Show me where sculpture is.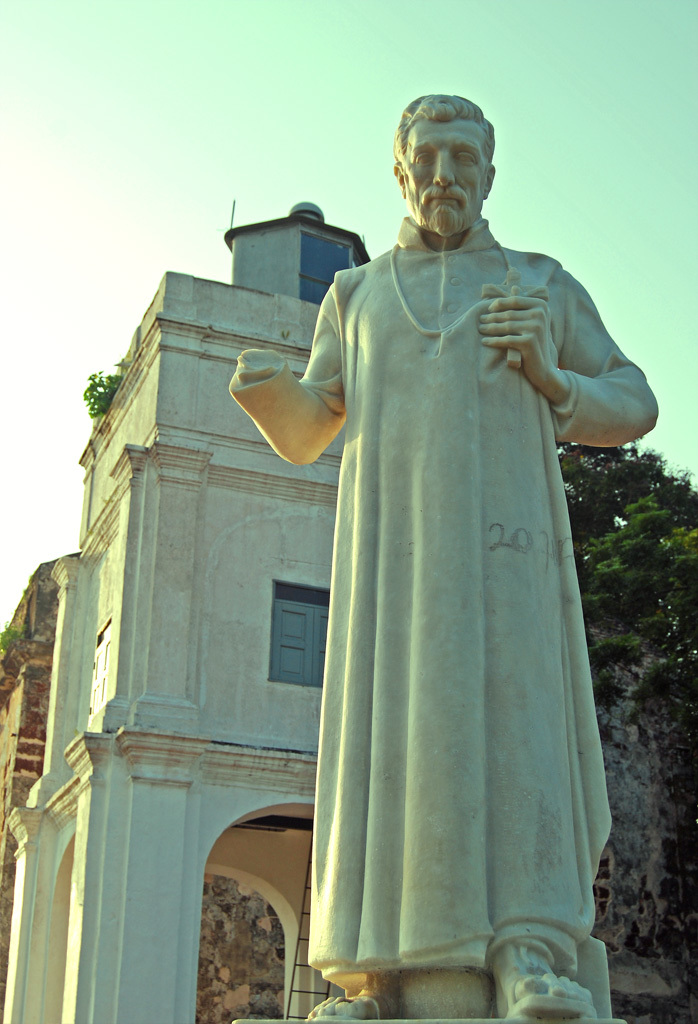
sculpture is at [x1=219, y1=88, x2=662, y2=987].
